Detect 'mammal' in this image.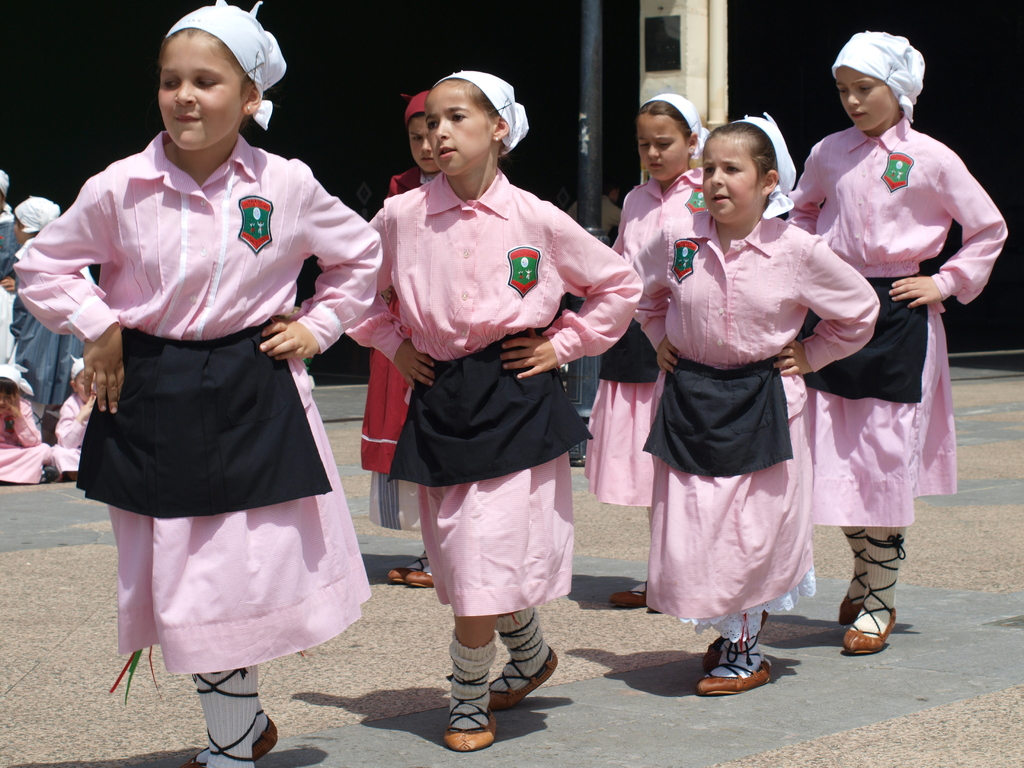
Detection: (x1=0, y1=362, x2=55, y2=487).
